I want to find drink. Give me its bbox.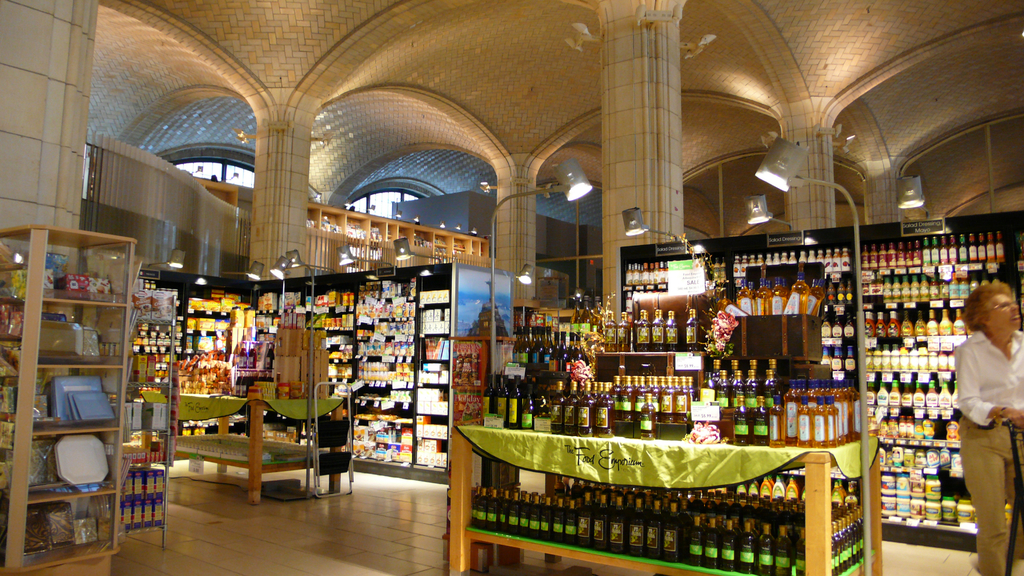
detection(264, 339, 278, 369).
